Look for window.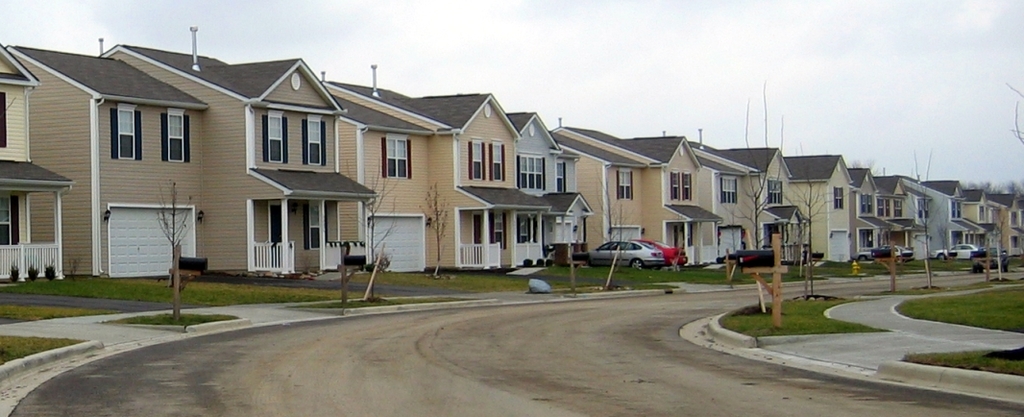
Found: <bbox>269, 111, 283, 166</bbox>.
